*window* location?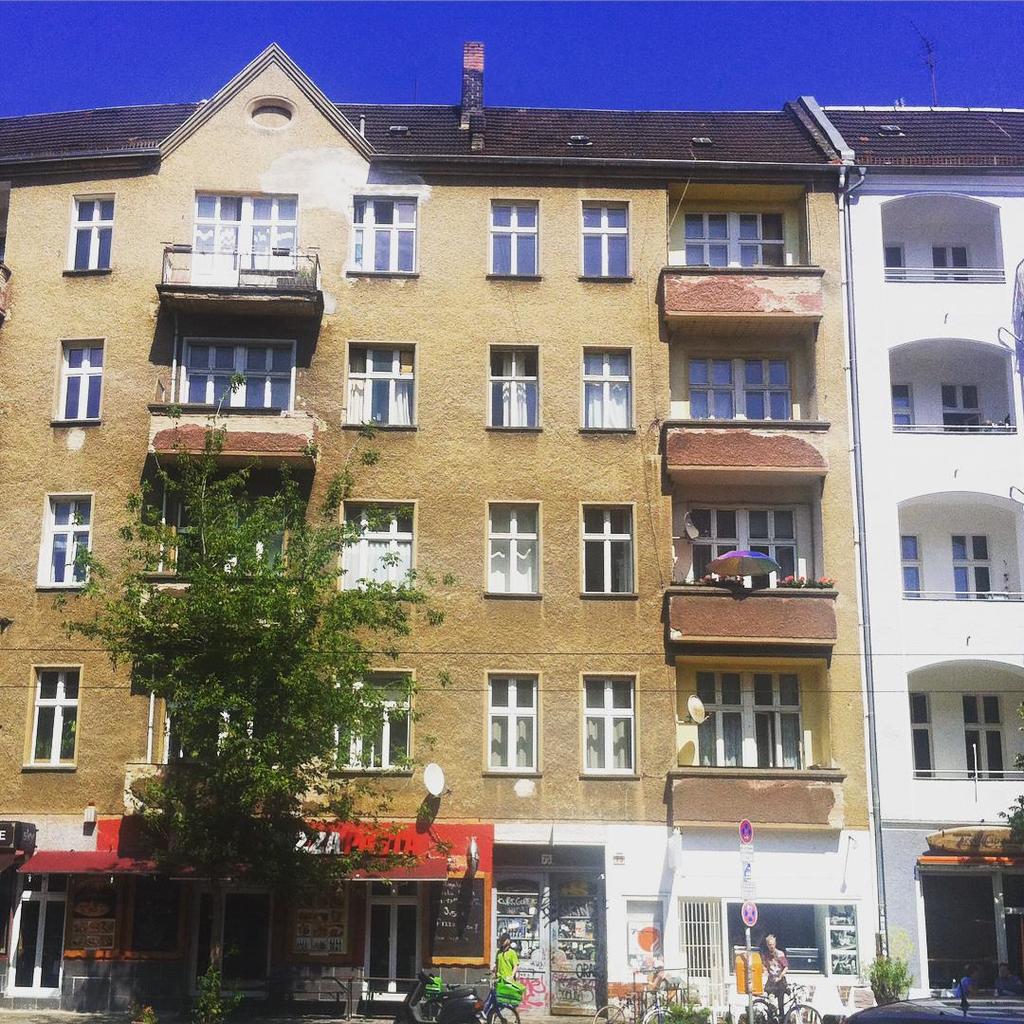
BBox(485, 196, 545, 278)
